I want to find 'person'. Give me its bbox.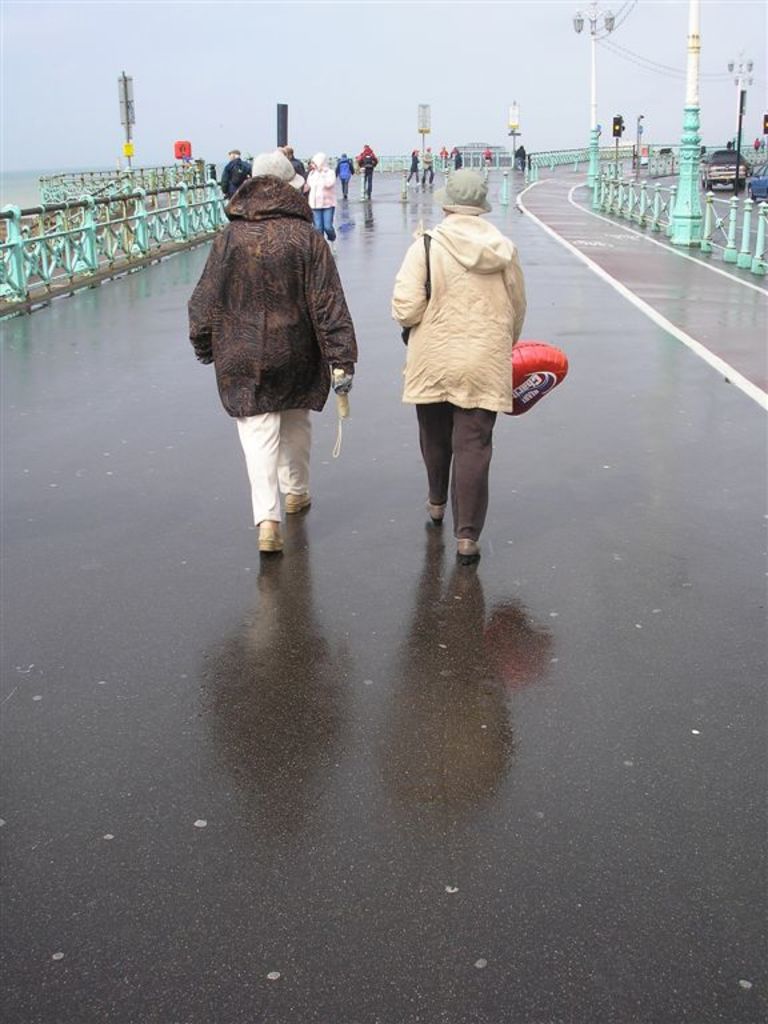
[x1=401, y1=147, x2=423, y2=183].
